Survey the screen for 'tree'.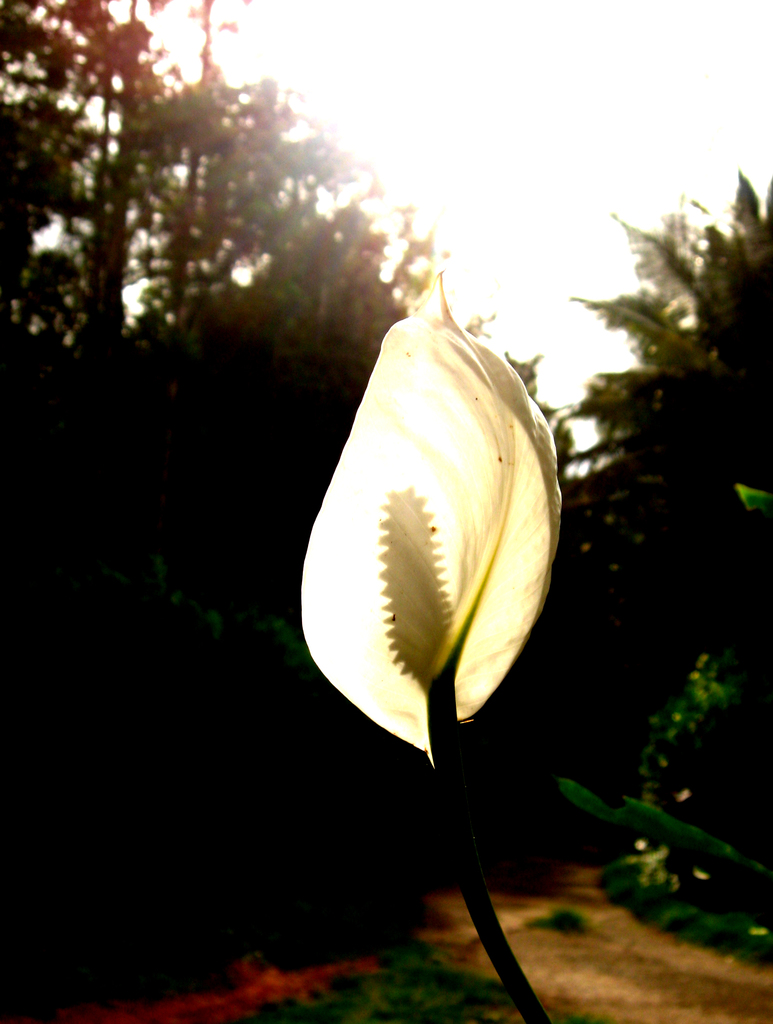
Survey found: 0 0 161 391.
